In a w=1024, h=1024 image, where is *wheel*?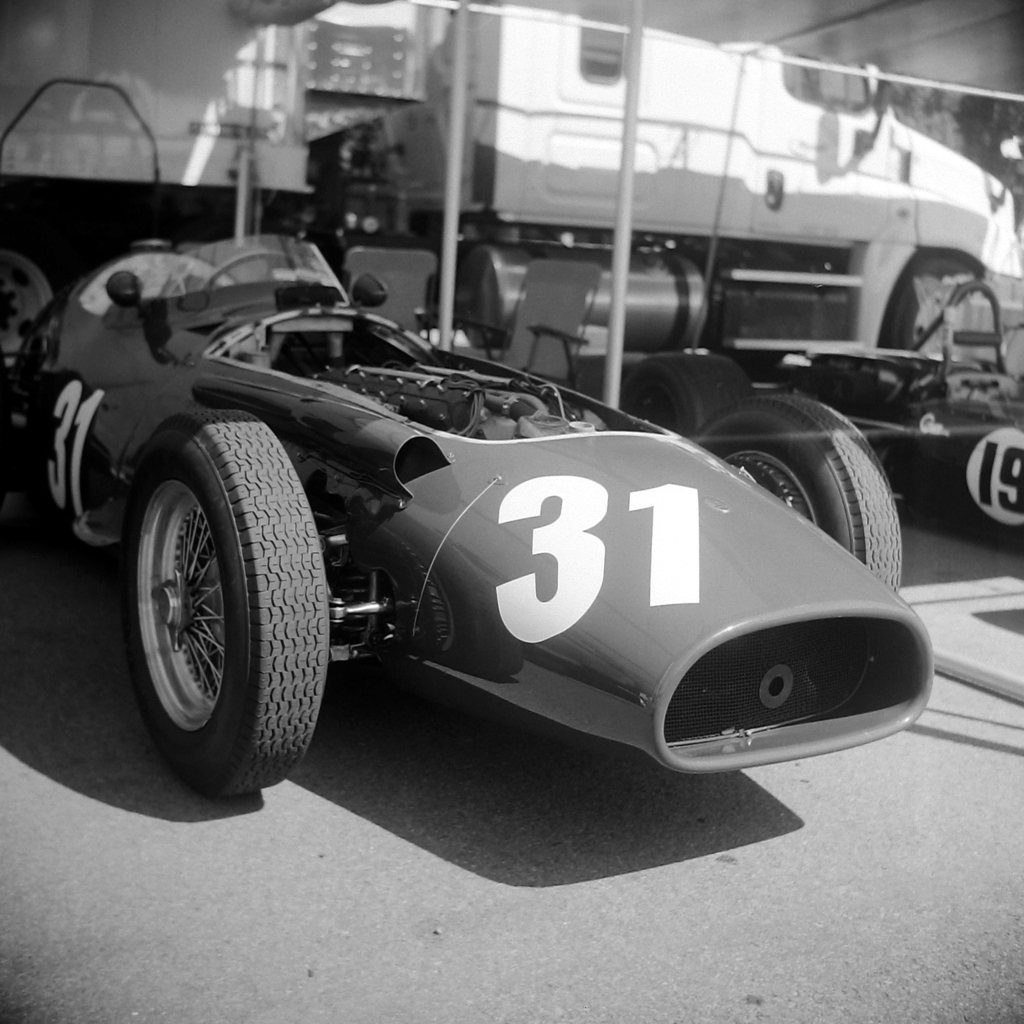
0:238:69:366.
